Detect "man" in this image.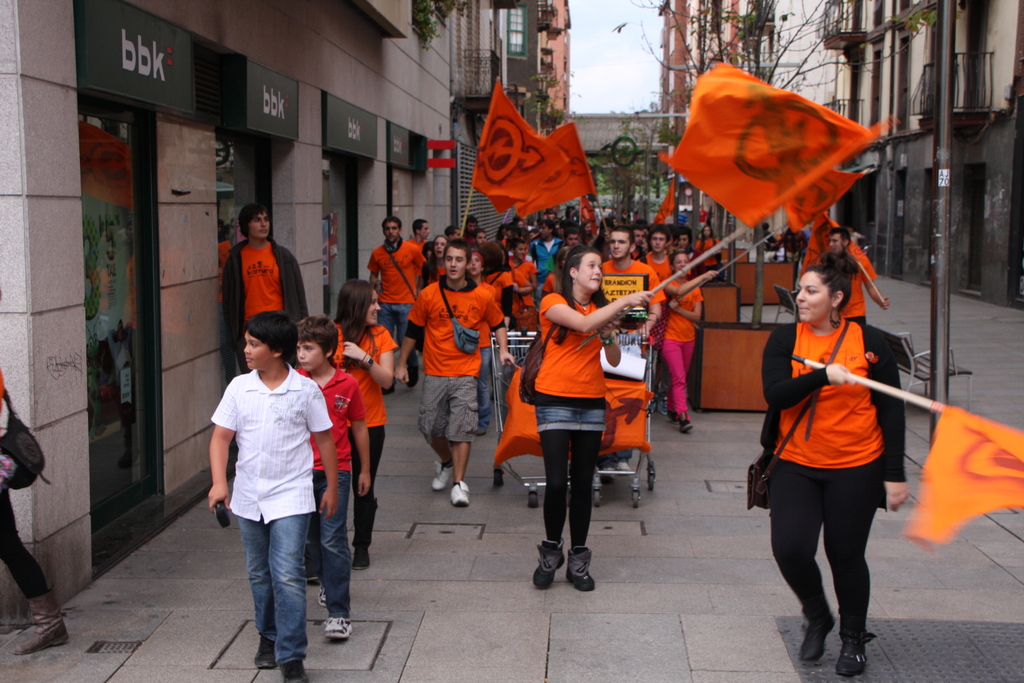
Detection: 220:201:310:375.
